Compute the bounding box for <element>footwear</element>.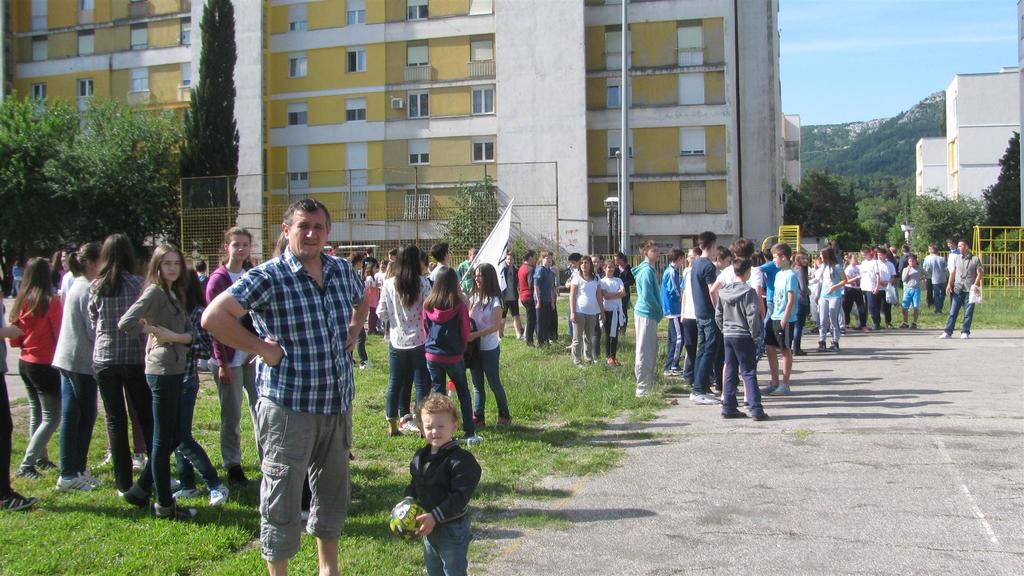
636 387 655 396.
